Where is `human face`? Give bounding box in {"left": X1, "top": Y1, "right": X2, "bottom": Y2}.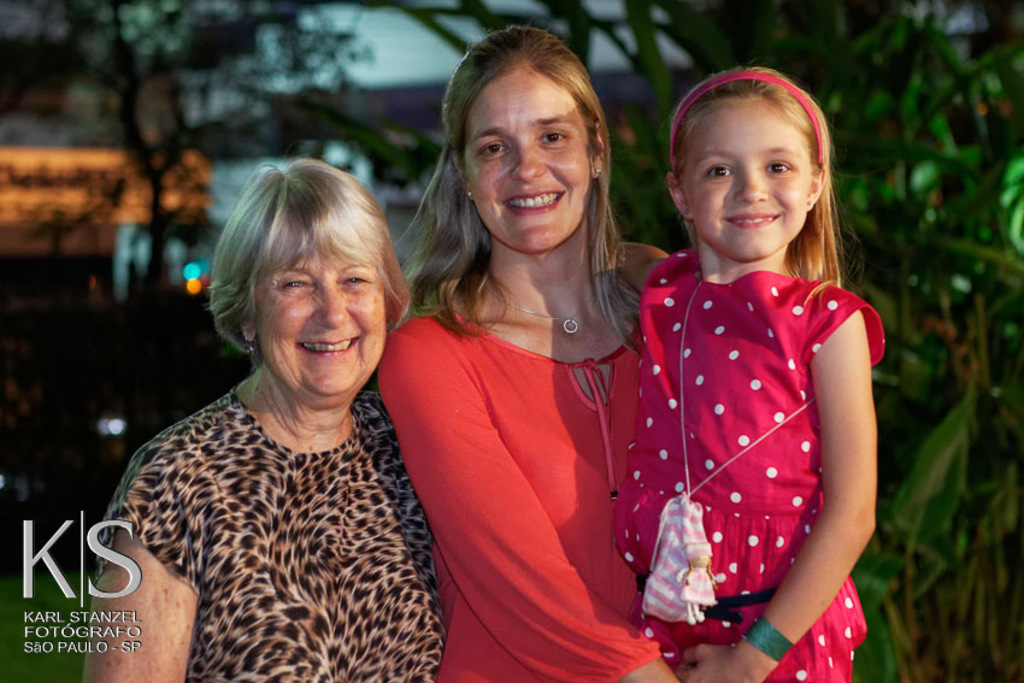
{"left": 255, "top": 243, "right": 393, "bottom": 398}.
